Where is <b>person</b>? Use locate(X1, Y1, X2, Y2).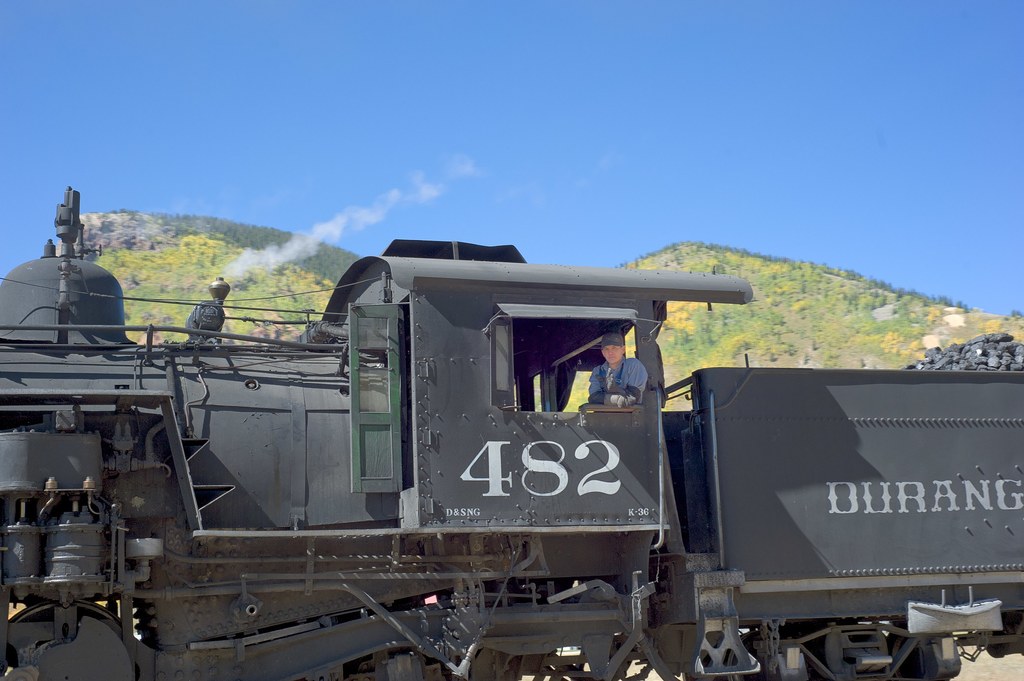
locate(586, 329, 650, 405).
